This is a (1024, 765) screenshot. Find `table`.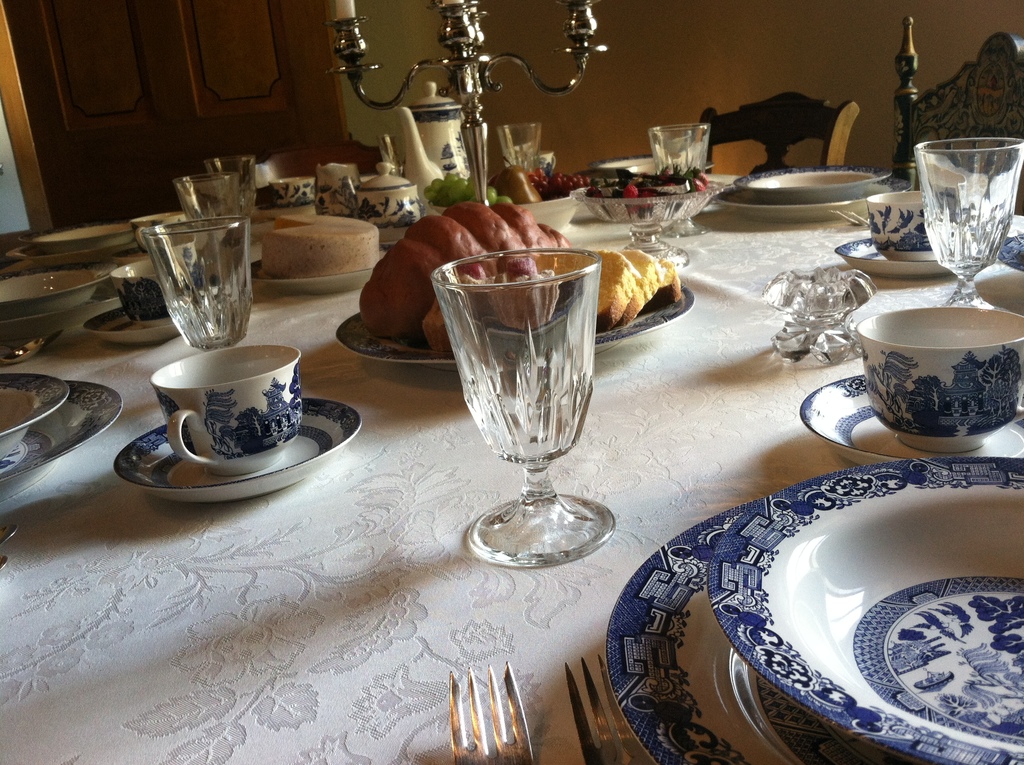
Bounding box: x1=30 y1=131 x2=1023 y2=764.
